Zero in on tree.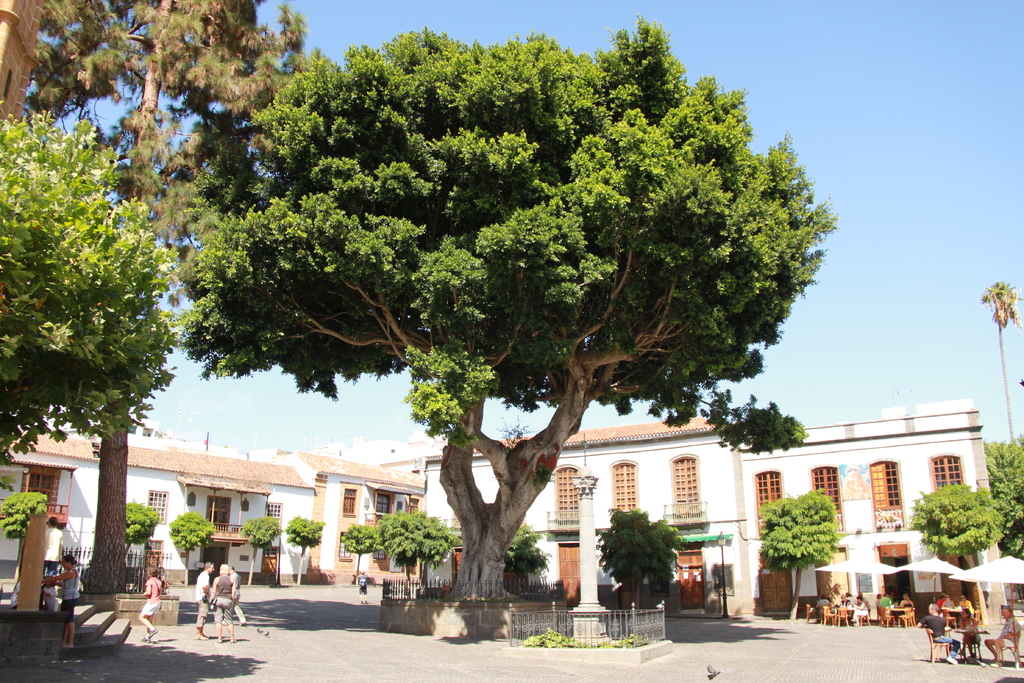
Zeroed in: box=[20, 0, 339, 596].
